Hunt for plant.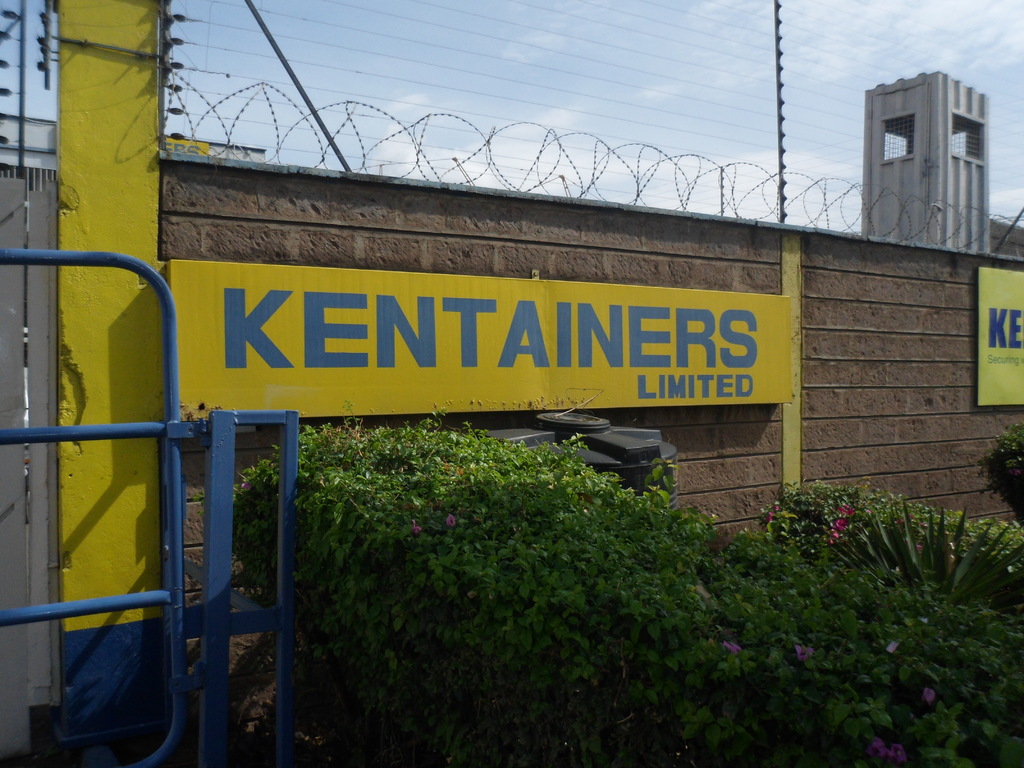
Hunted down at 828,494,1023,609.
